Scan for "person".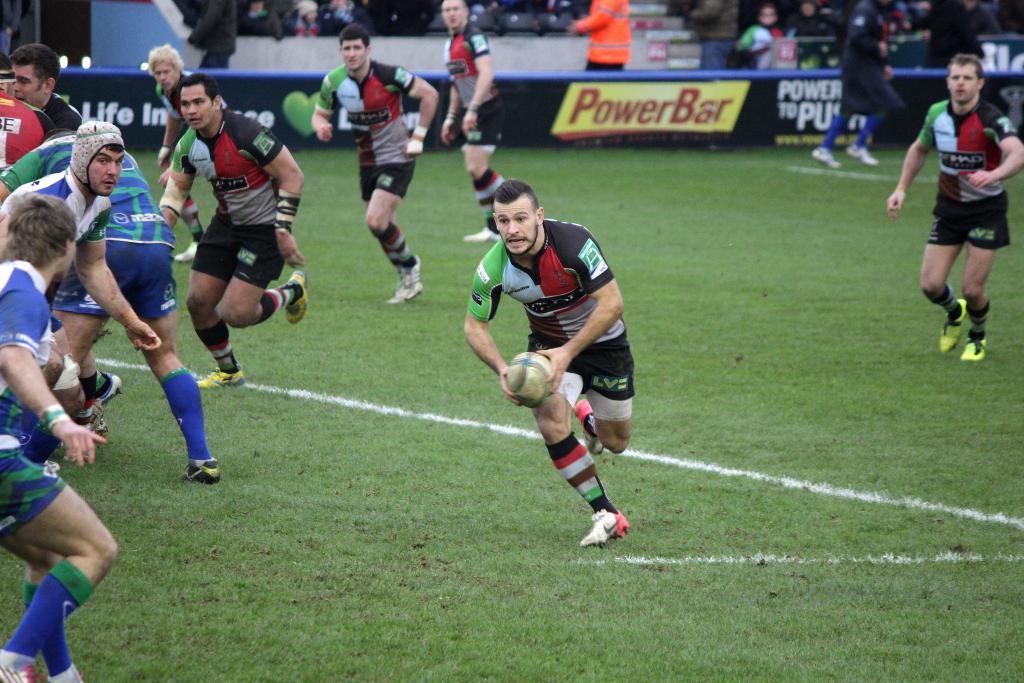
Scan result: [x1=571, y1=0, x2=634, y2=78].
